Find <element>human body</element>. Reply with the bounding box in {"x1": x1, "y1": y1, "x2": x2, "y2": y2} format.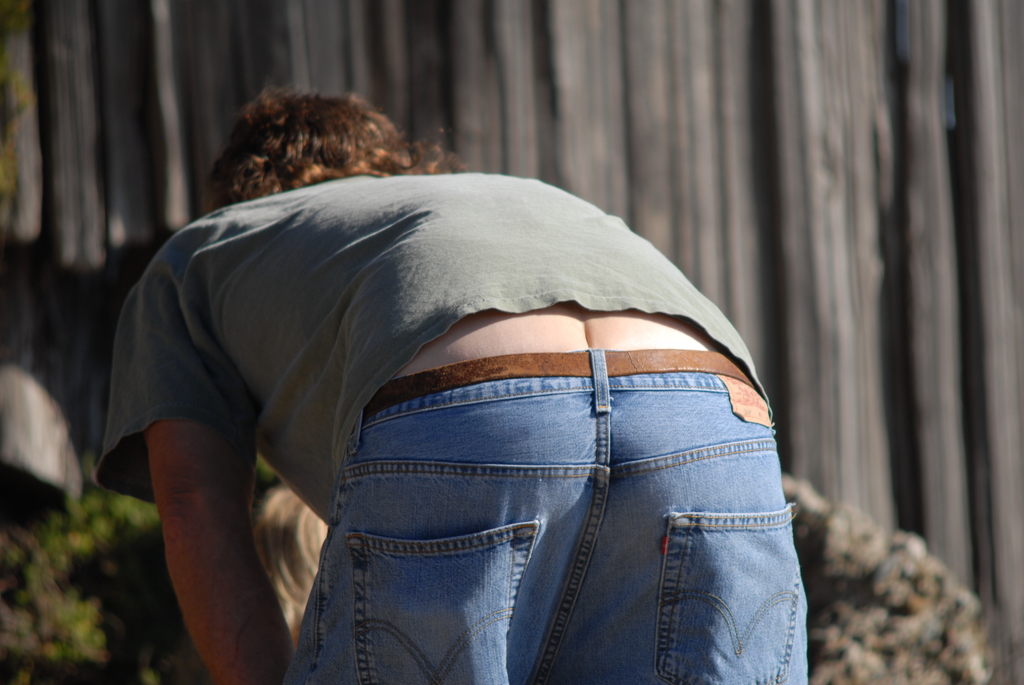
{"x1": 86, "y1": 166, "x2": 808, "y2": 682}.
